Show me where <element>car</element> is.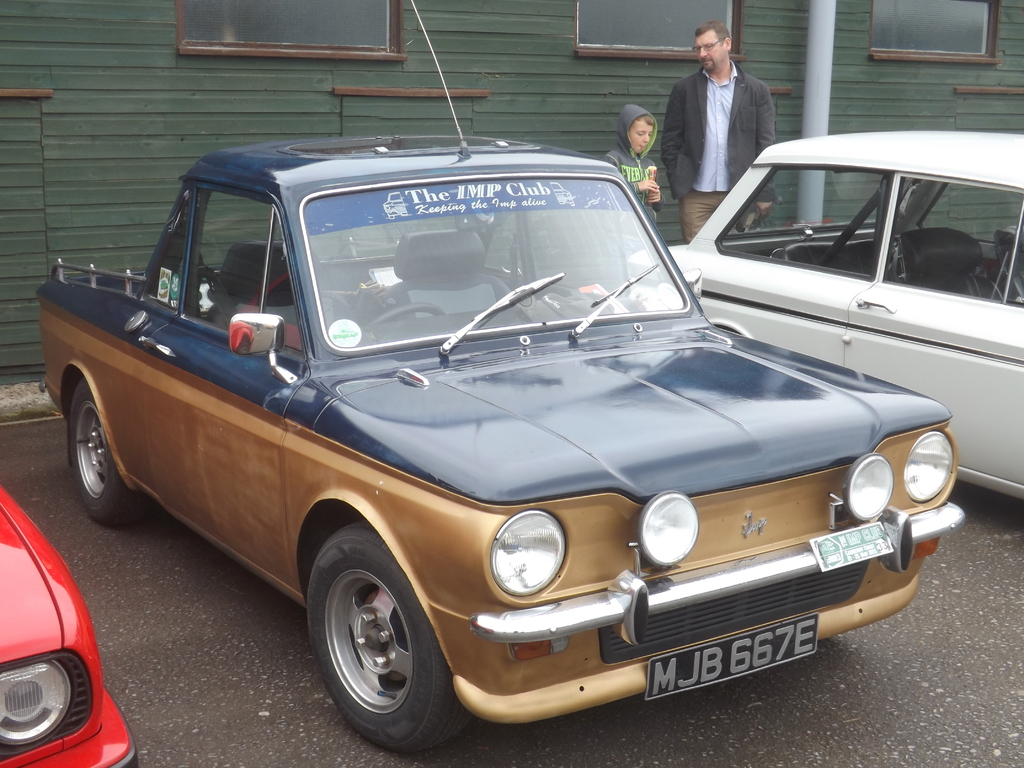
<element>car</element> is at <bbox>622, 130, 1023, 503</bbox>.
